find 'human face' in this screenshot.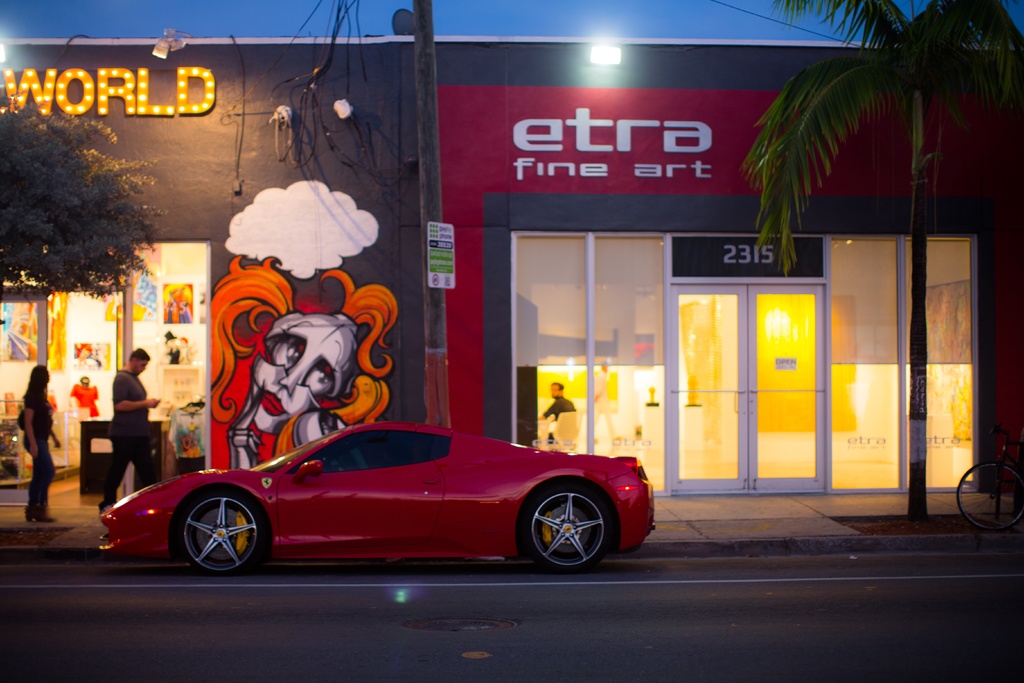
The bounding box for 'human face' is <region>134, 358, 147, 375</region>.
